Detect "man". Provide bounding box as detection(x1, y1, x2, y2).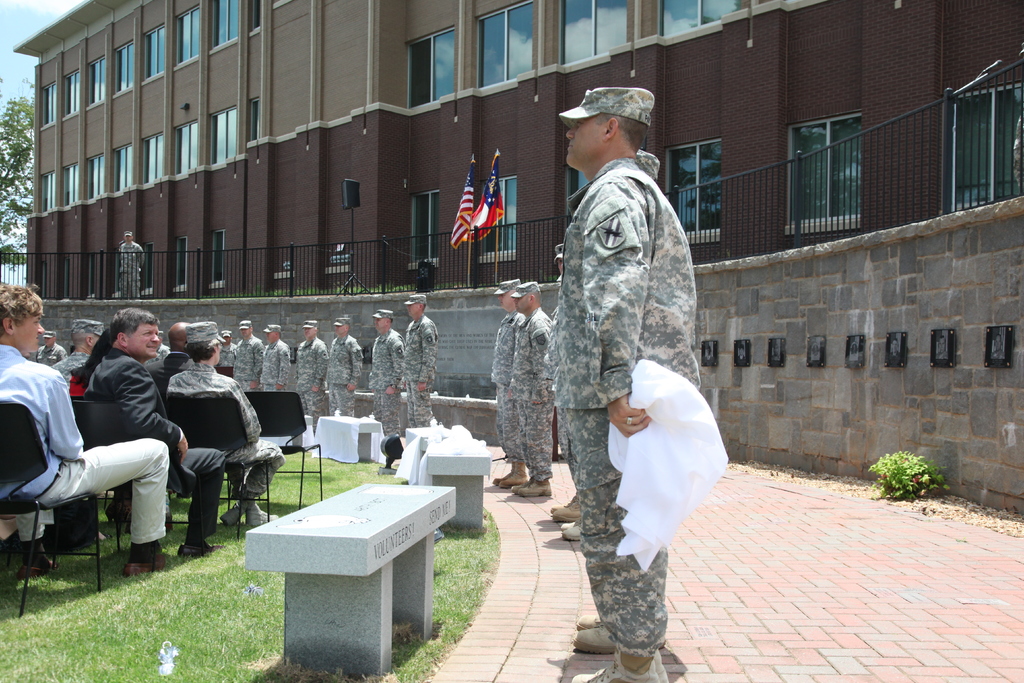
detection(229, 318, 260, 396).
